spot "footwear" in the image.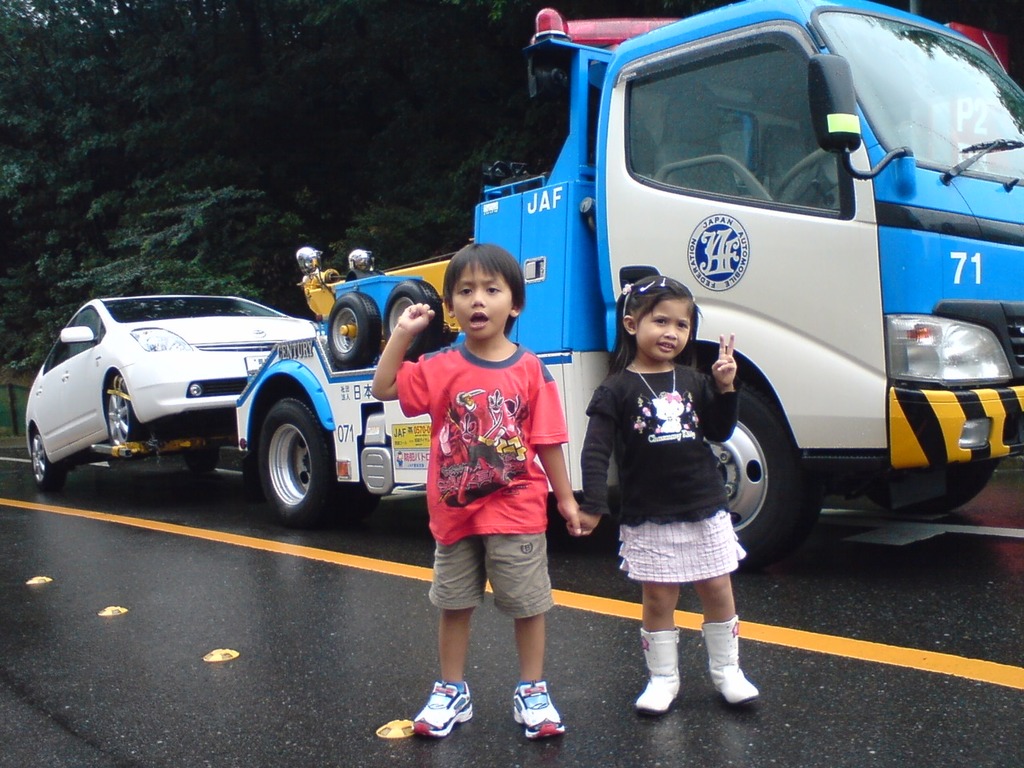
"footwear" found at (left=694, top=613, right=762, bottom=701).
